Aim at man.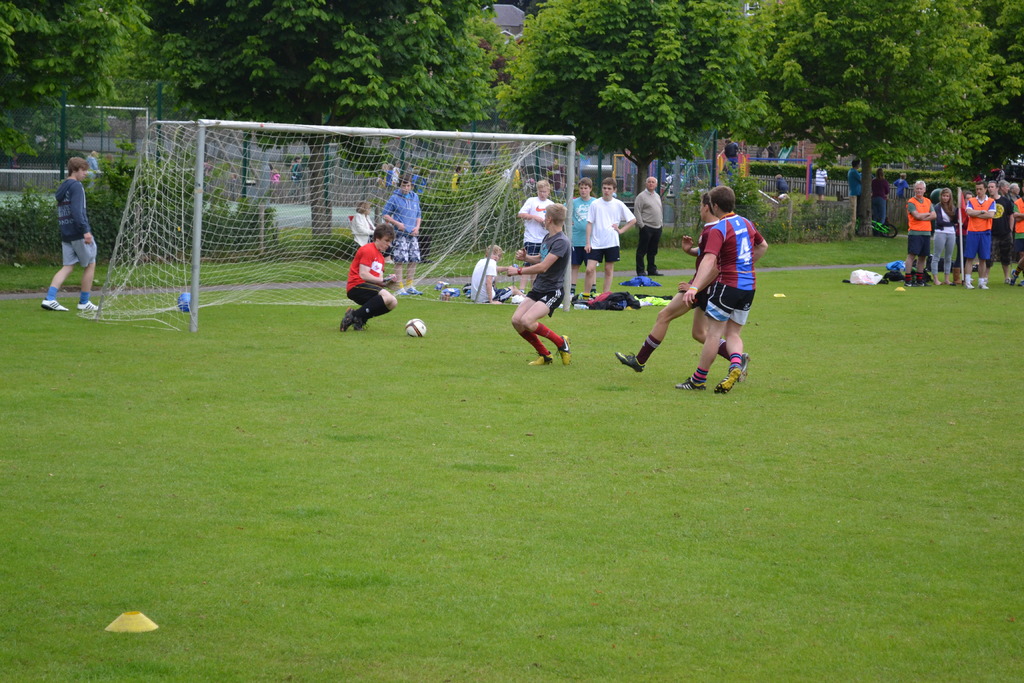
Aimed at rect(505, 201, 572, 366).
